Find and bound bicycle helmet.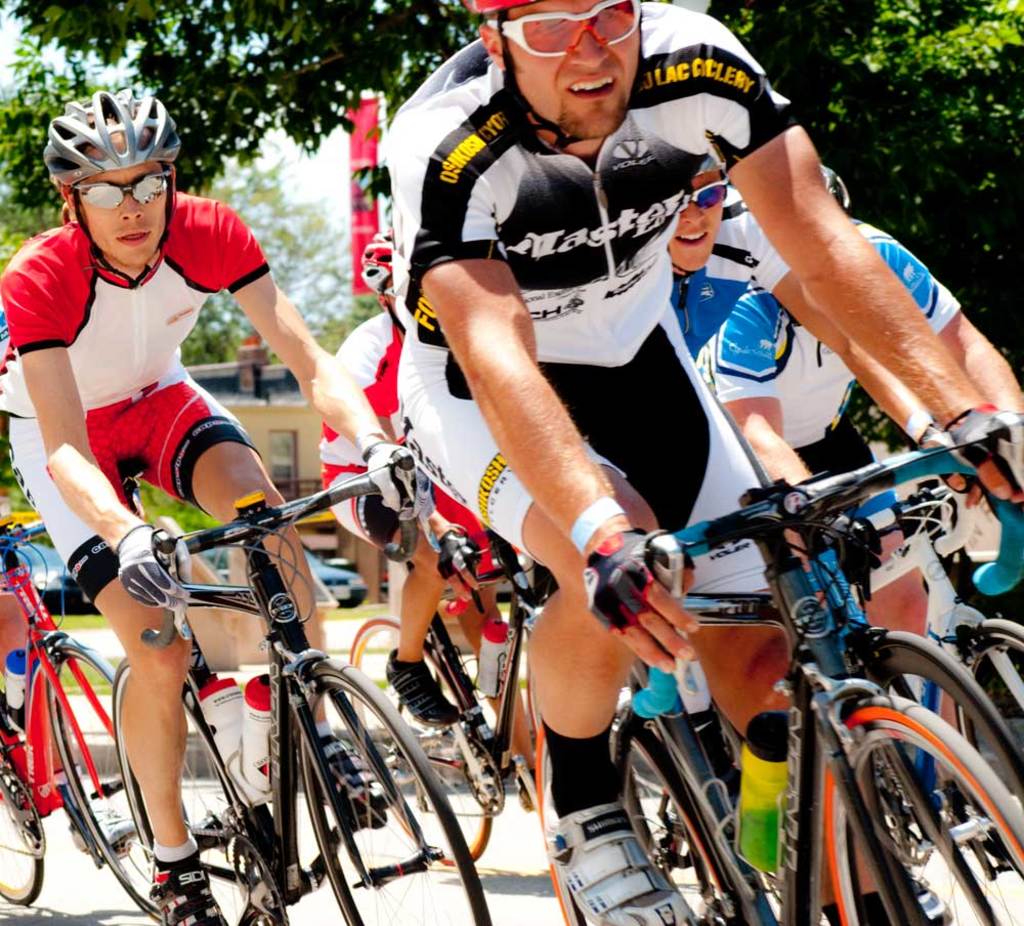
Bound: 38, 83, 176, 167.
